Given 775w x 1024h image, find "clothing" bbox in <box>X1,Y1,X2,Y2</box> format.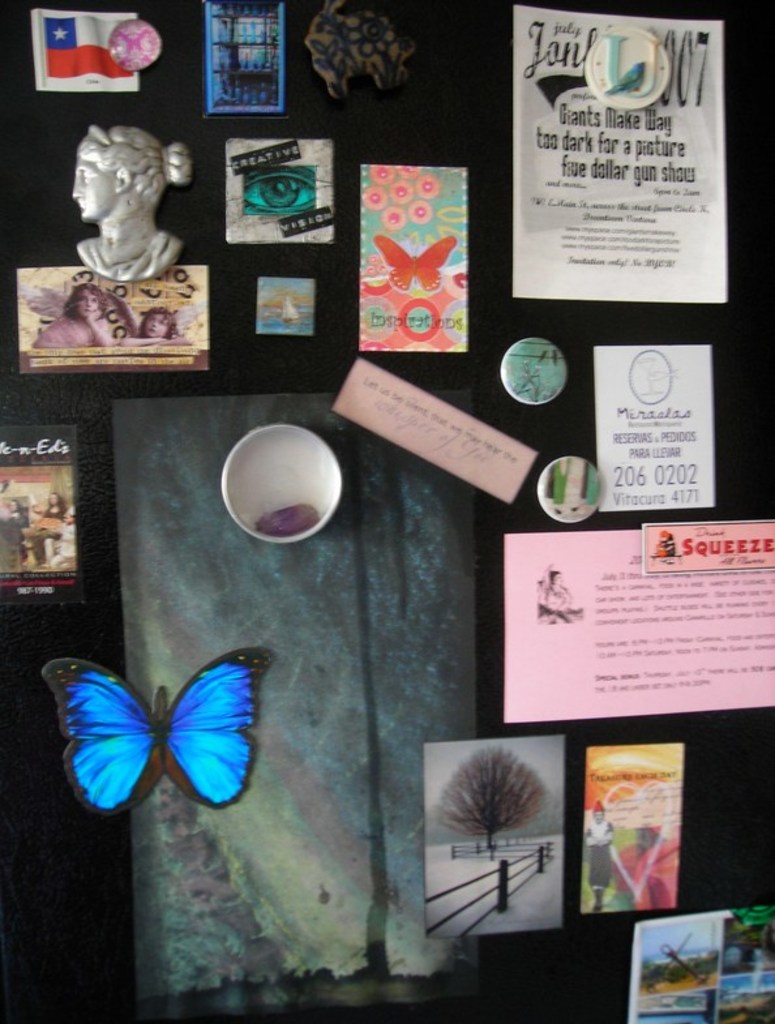
<box>76,228,185,284</box>.
